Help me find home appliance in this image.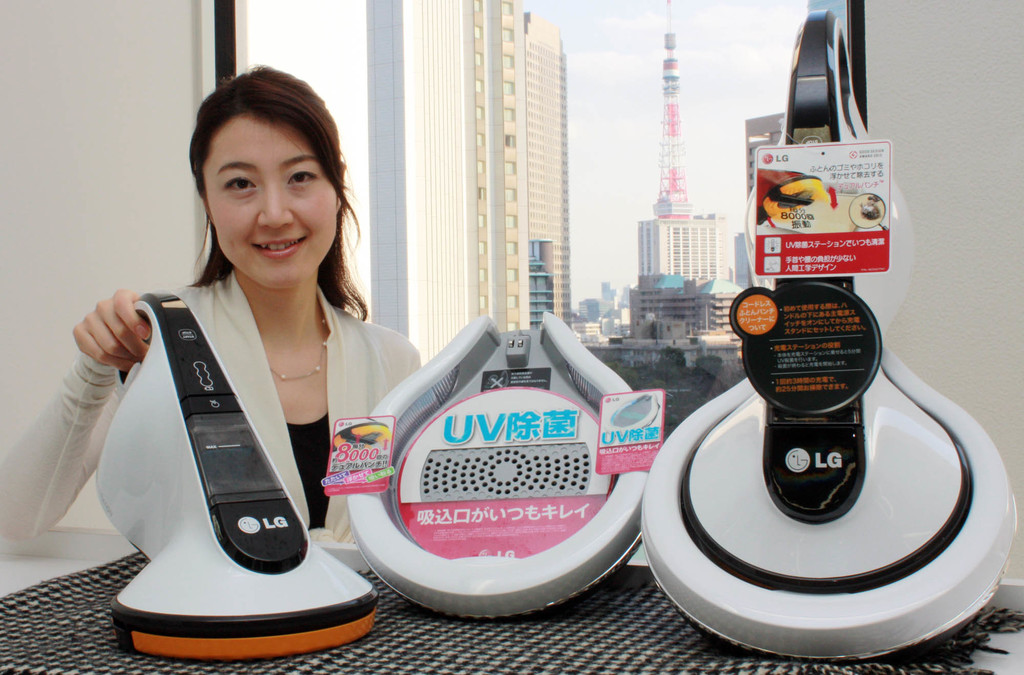
Found it: 324,305,669,614.
